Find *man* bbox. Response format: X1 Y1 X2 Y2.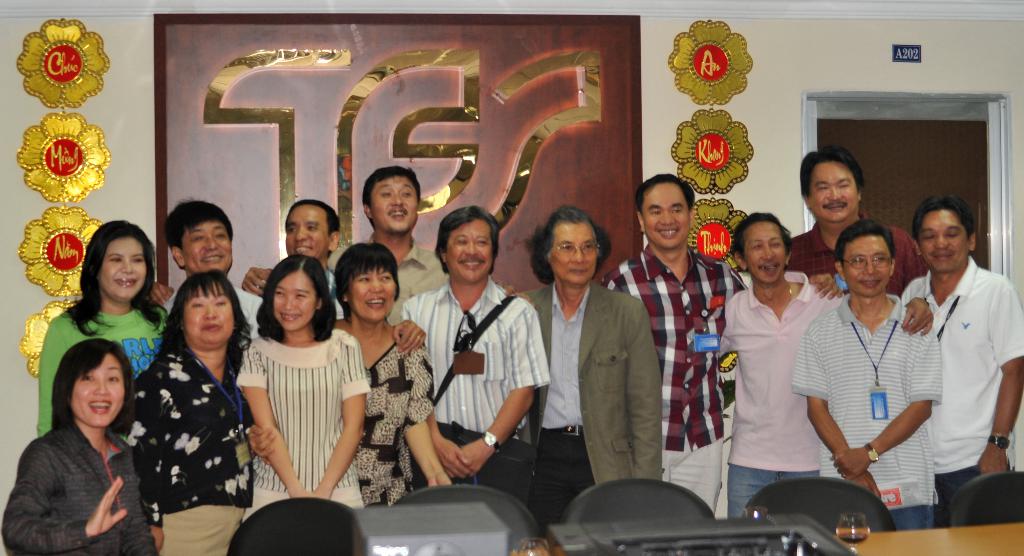
241 167 451 321.
